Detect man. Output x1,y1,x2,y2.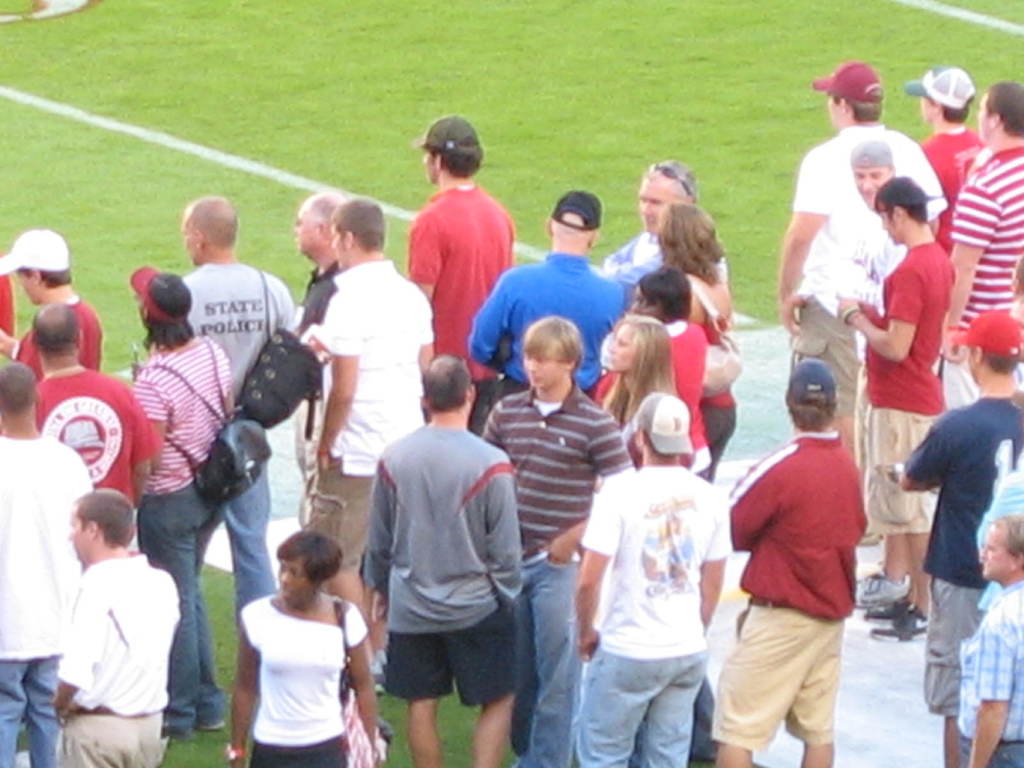
0,361,95,767.
